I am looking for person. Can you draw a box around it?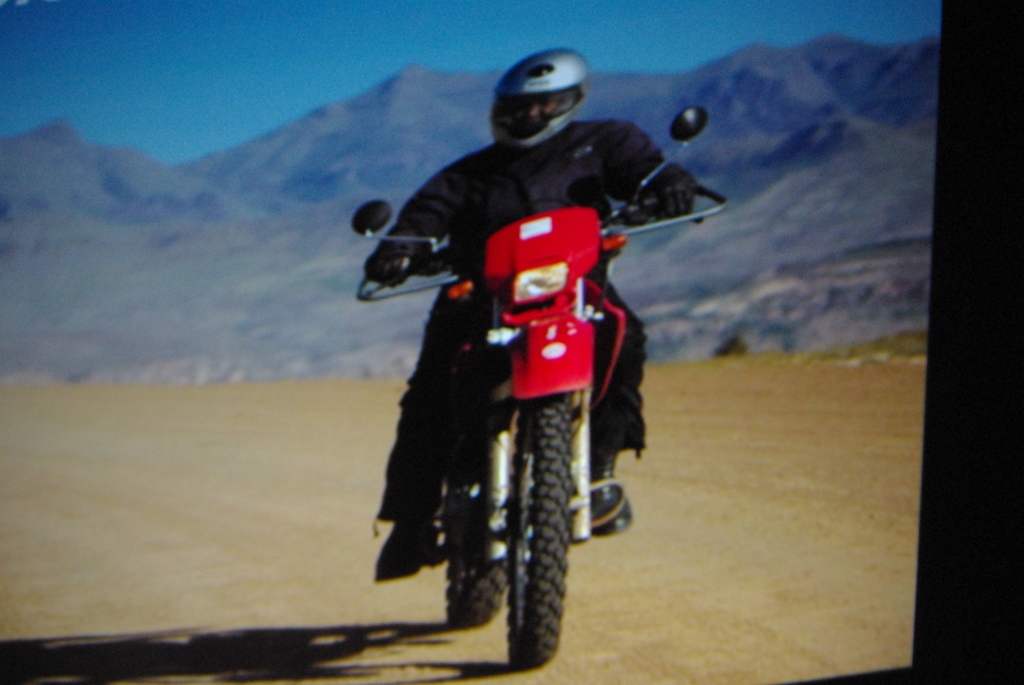
Sure, the bounding box is bbox=[366, 93, 696, 580].
